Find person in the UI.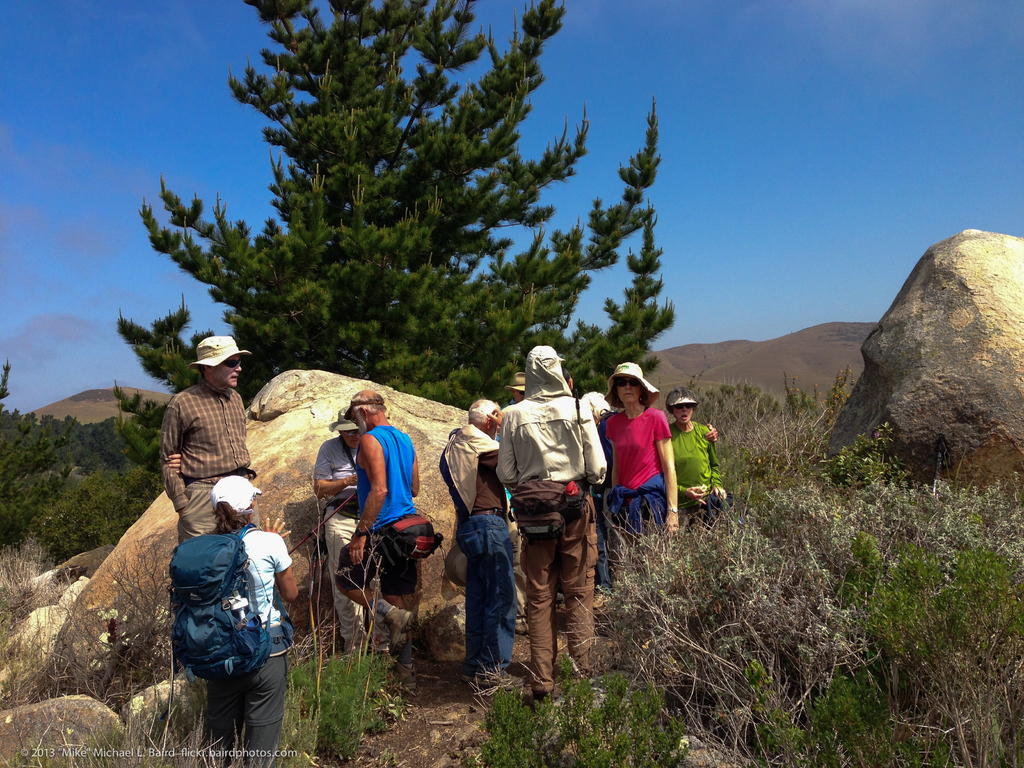
UI element at x1=314 y1=406 x2=391 y2=661.
